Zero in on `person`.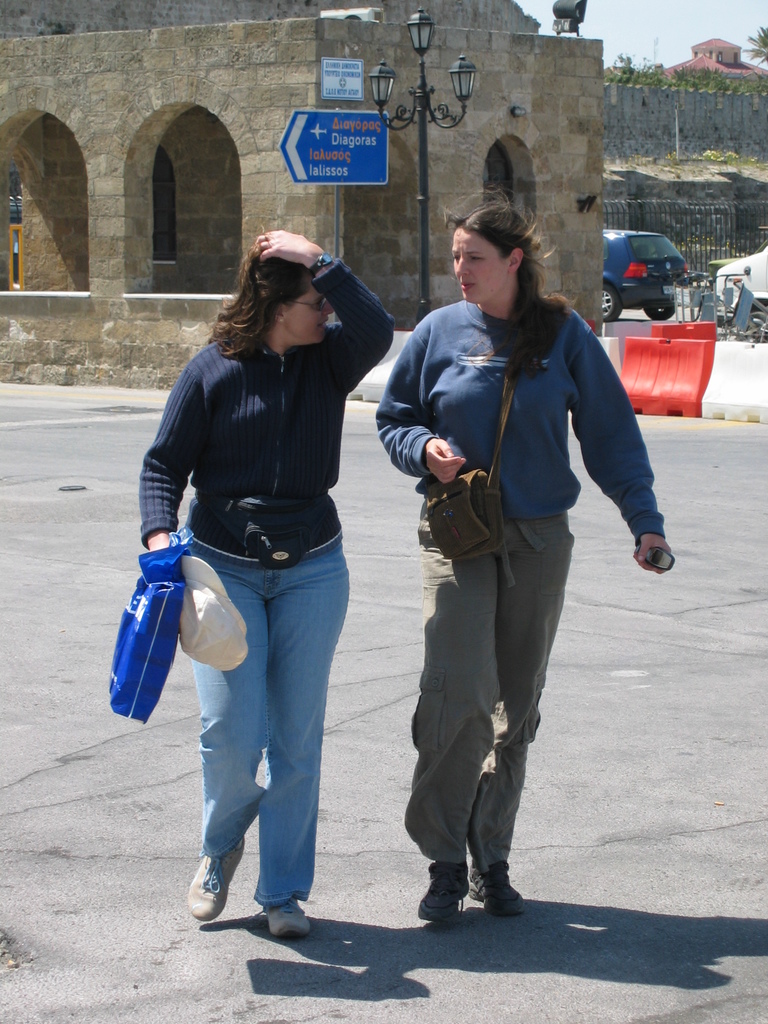
Zeroed in: <region>136, 229, 399, 938</region>.
